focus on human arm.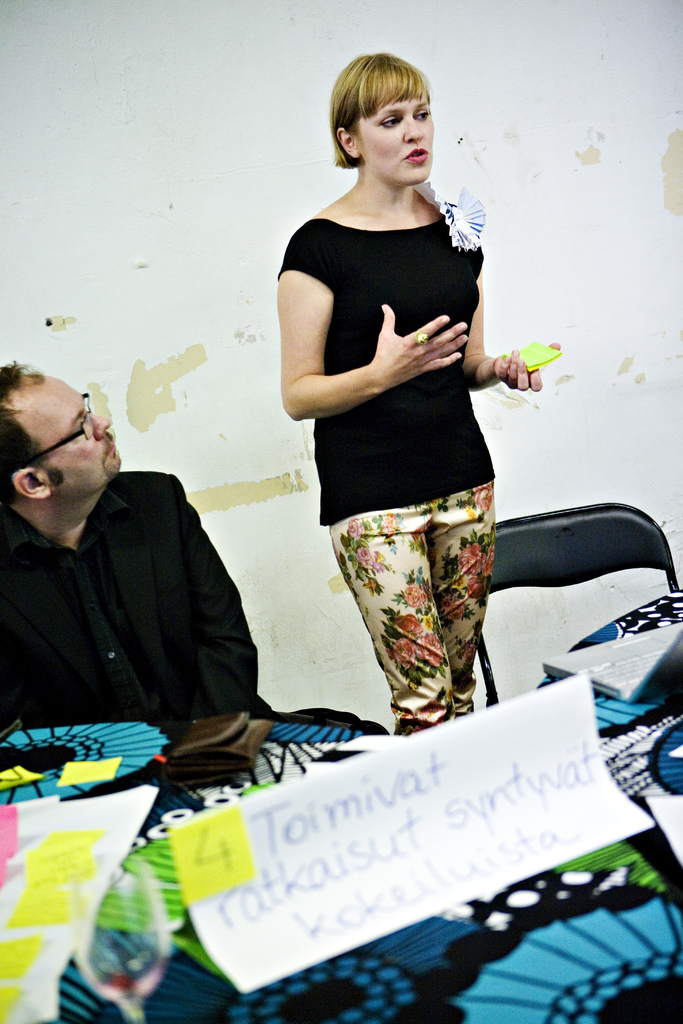
Focused at (left=176, top=502, right=264, bottom=723).
